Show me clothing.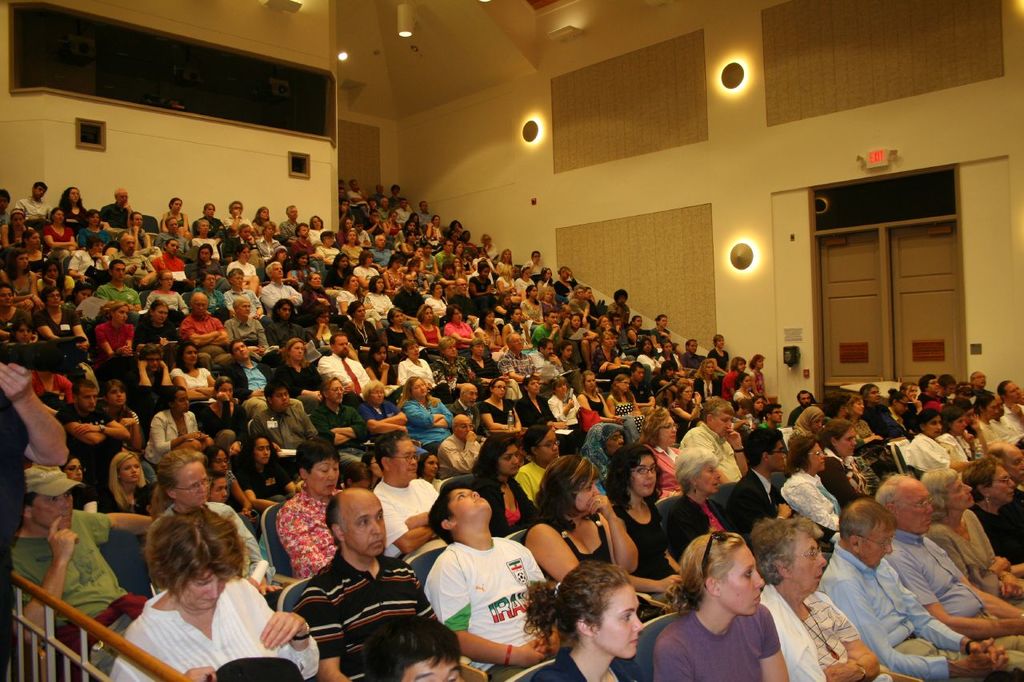
clothing is here: {"x1": 135, "y1": 320, "x2": 173, "y2": 353}.
